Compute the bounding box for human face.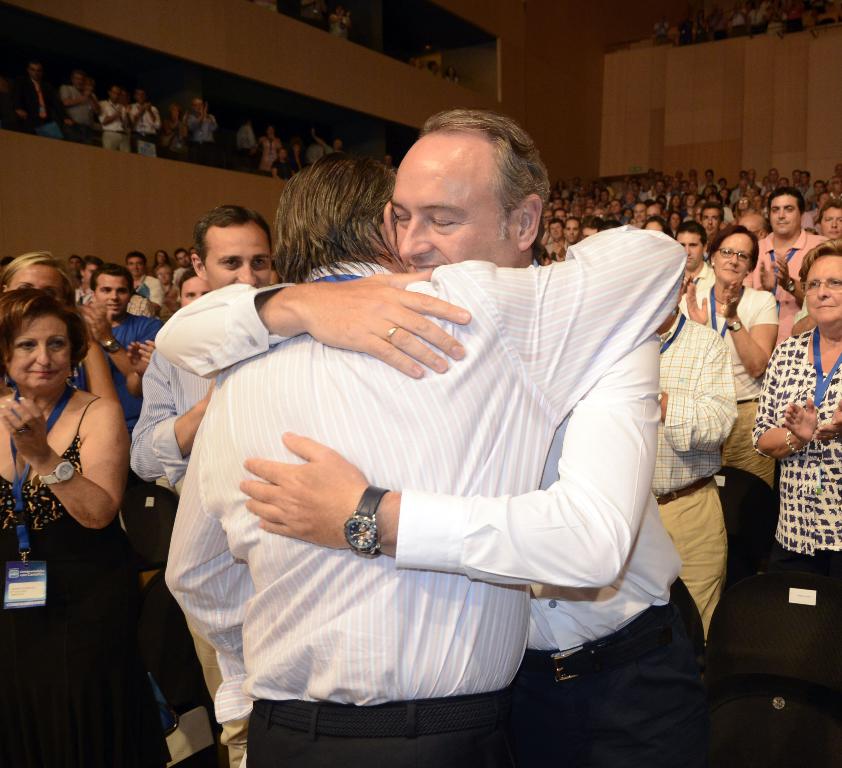
bbox(707, 226, 750, 287).
